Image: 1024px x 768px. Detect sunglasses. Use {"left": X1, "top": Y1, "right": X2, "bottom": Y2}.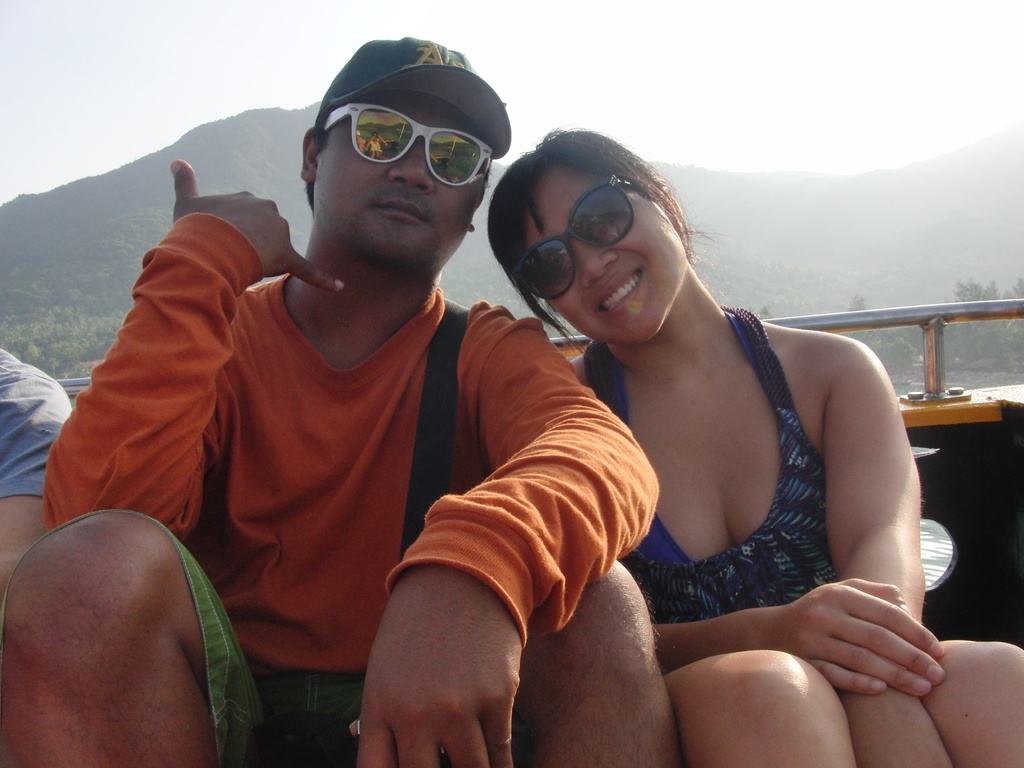
{"left": 321, "top": 100, "right": 492, "bottom": 188}.
